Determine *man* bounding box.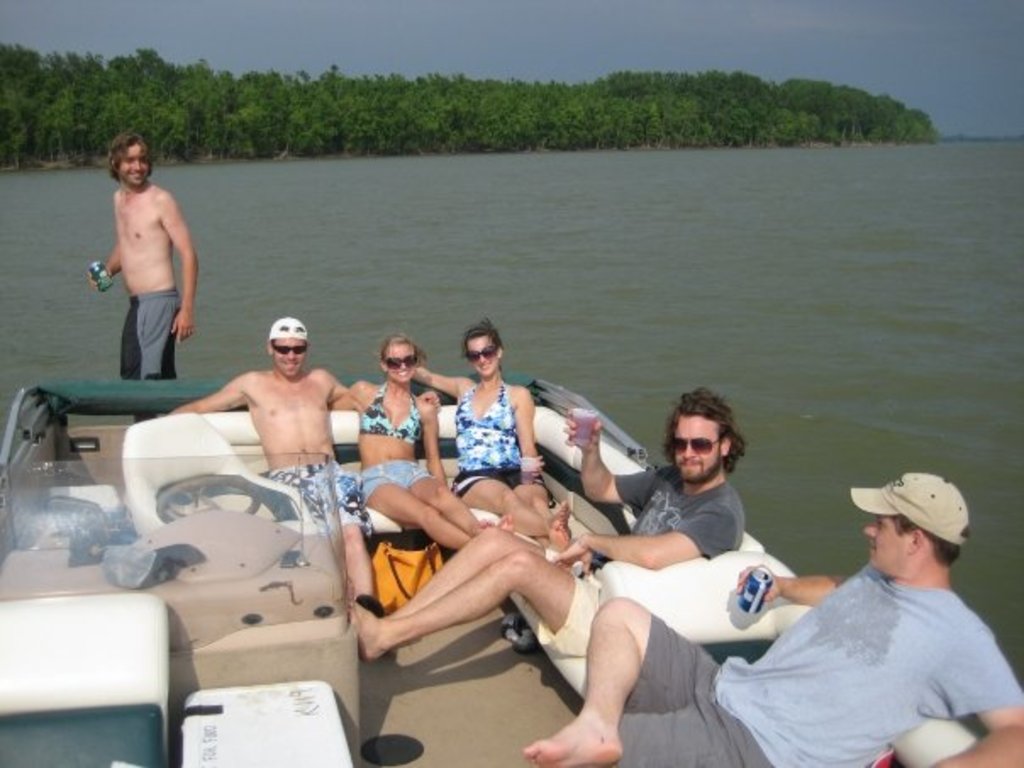
Determined: box=[342, 383, 749, 656].
